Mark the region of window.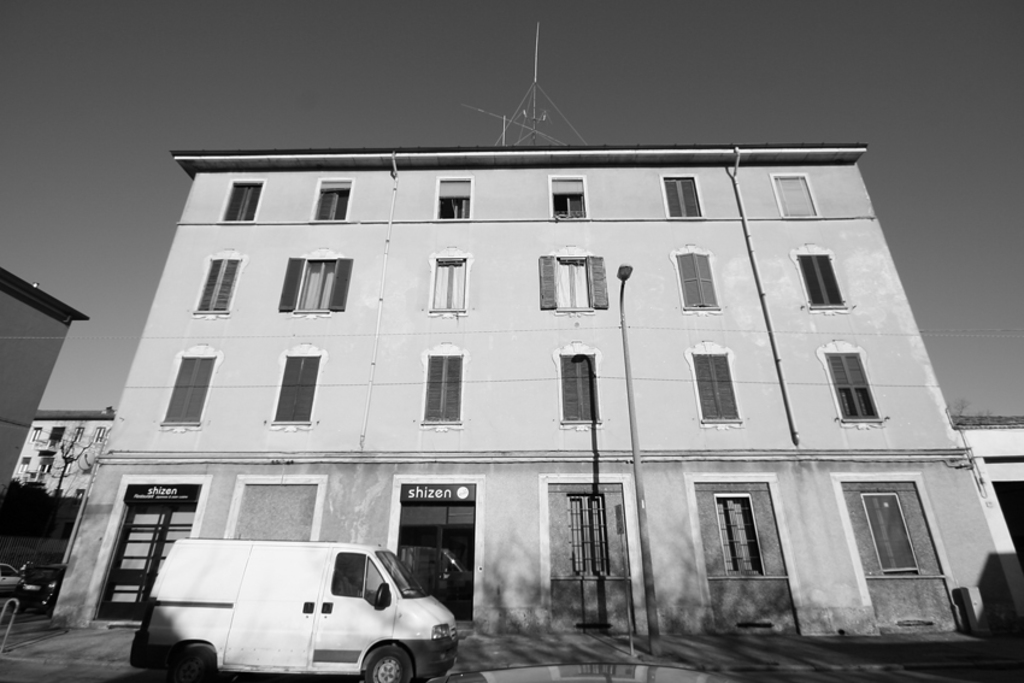
Region: {"left": 561, "top": 354, "right": 600, "bottom": 425}.
